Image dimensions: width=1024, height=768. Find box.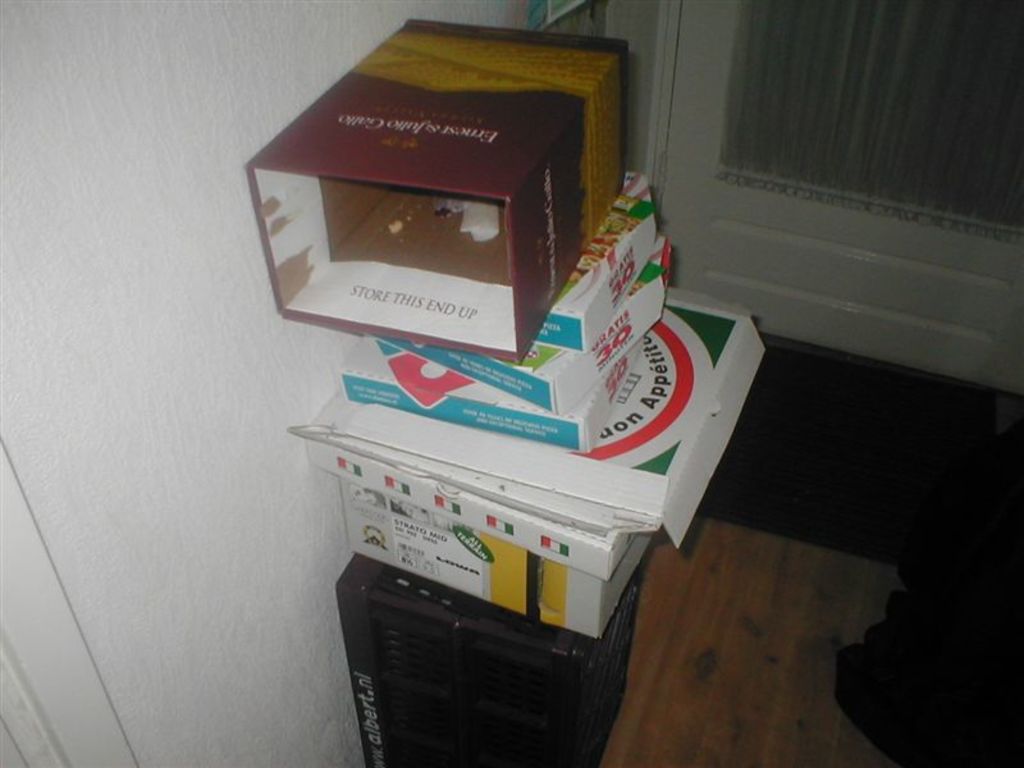
(x1=339, y1=296, x2=765, y2=548).
